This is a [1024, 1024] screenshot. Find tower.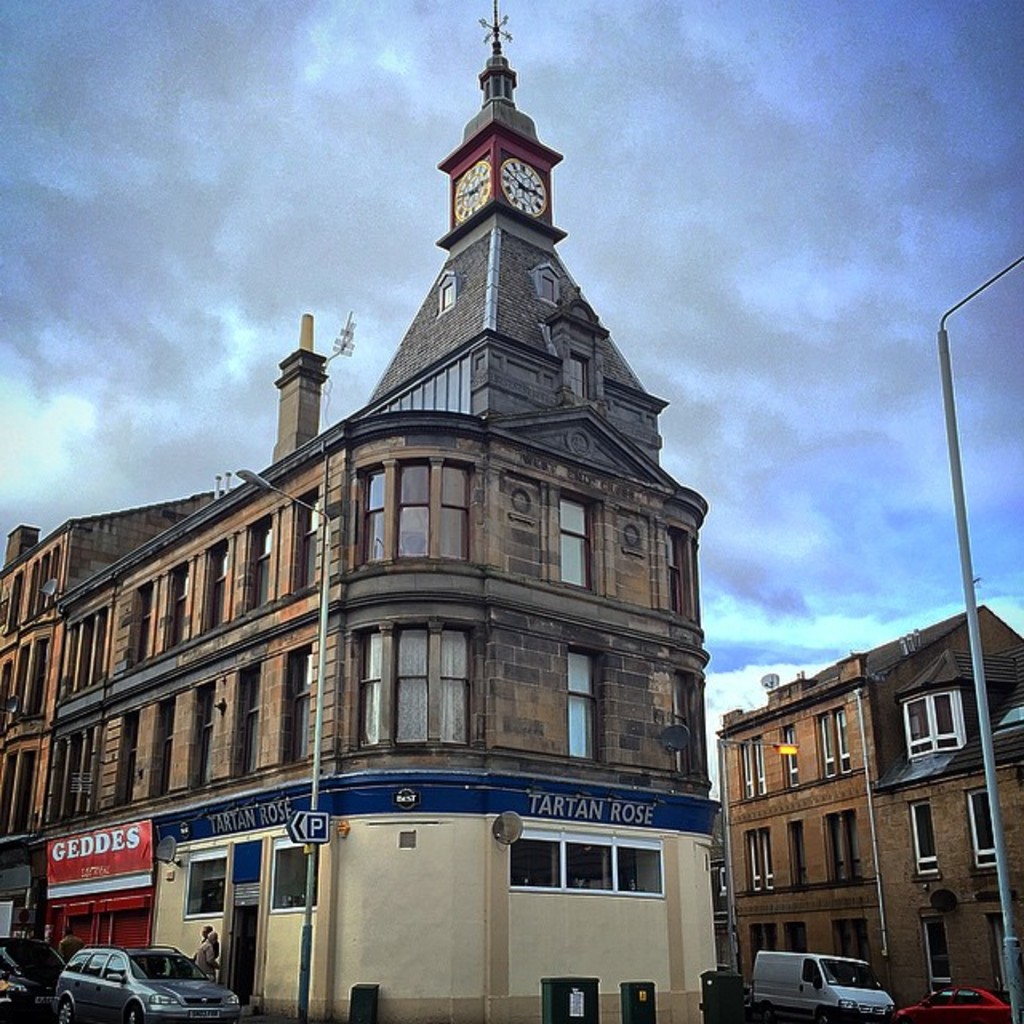
Bounding box: select_region(0, 0, 810, 1022).
